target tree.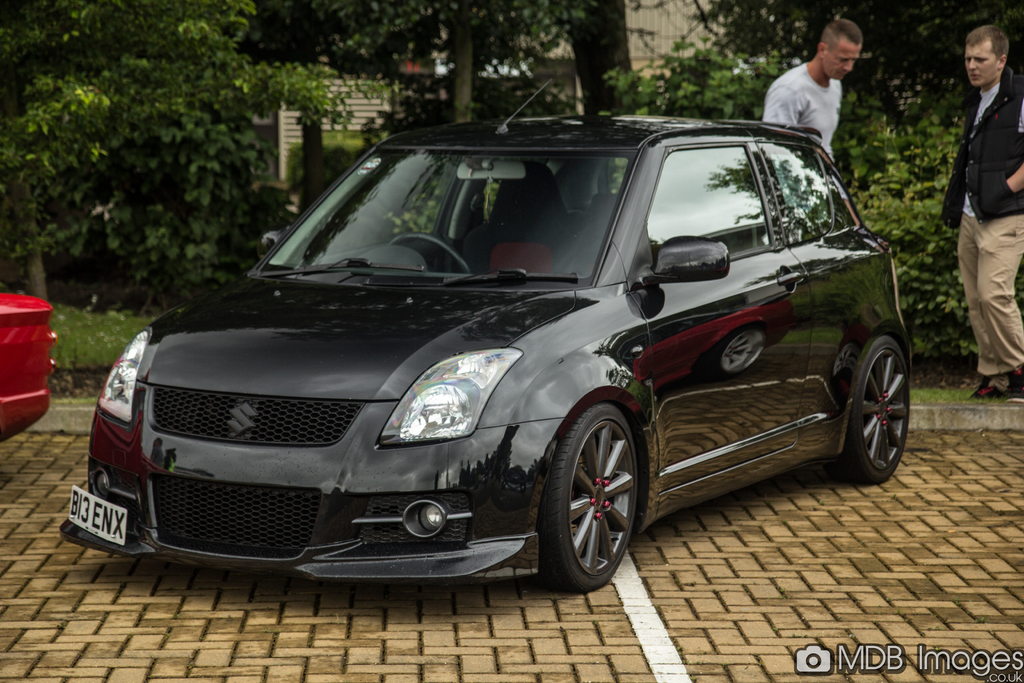
Target region: (x1=0, y1=0, x2=1023, y2=403).
